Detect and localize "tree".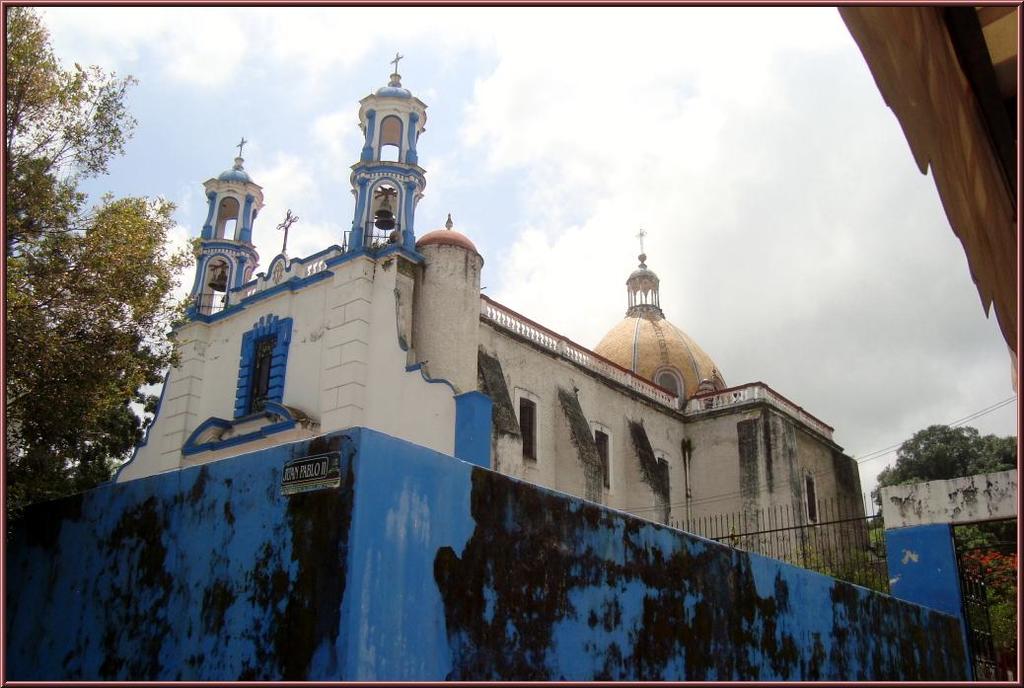
Localized at rect(0, 6, 146, 397).
